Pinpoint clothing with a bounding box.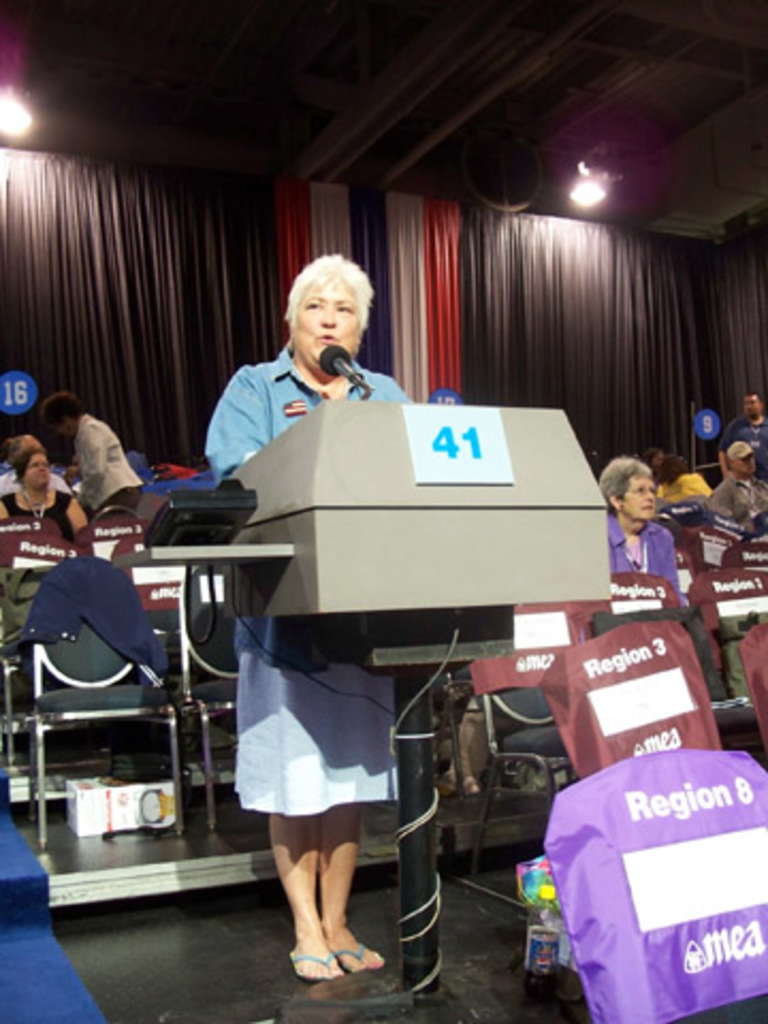
locate(710, 410, 766, 495).
